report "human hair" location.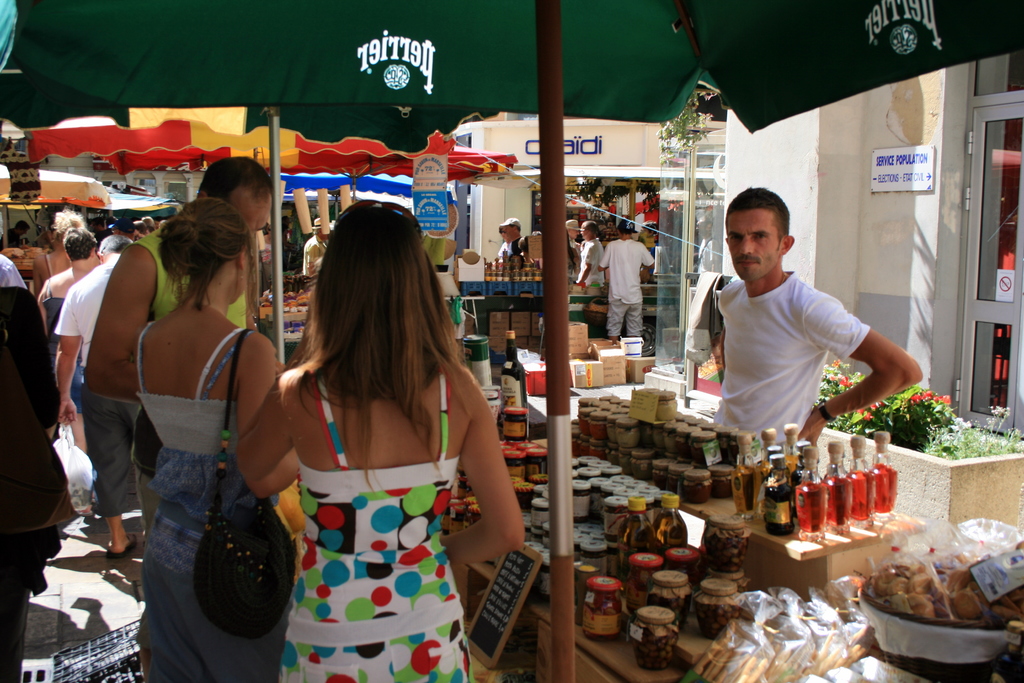
Report: (left=52, top=208, right=85, bottom=238).
